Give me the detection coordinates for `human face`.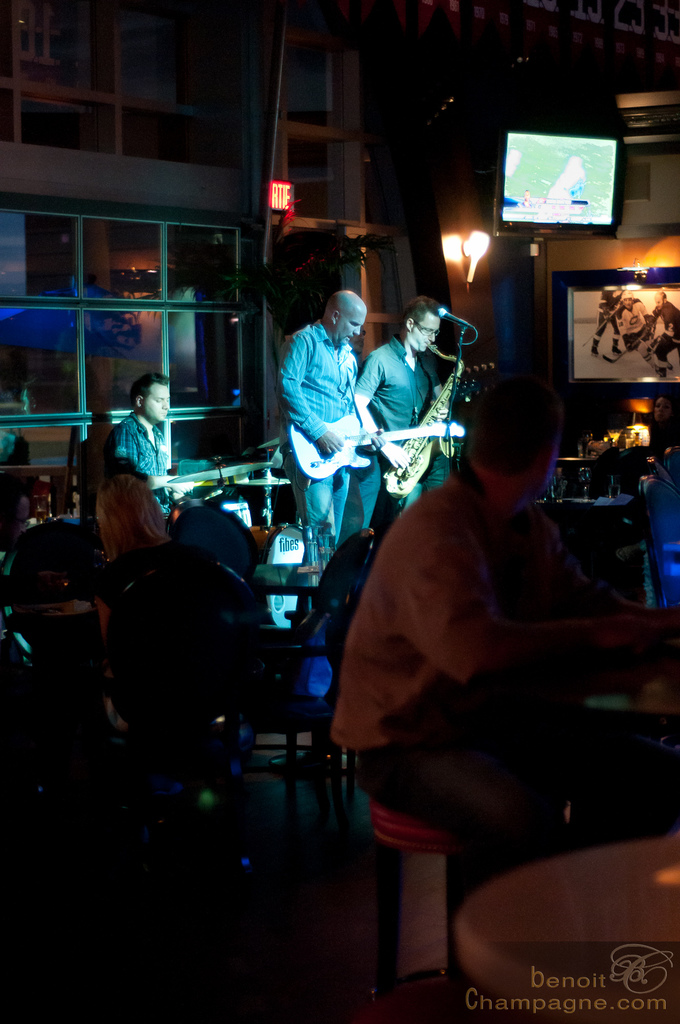
333, 299, 366, 346.
